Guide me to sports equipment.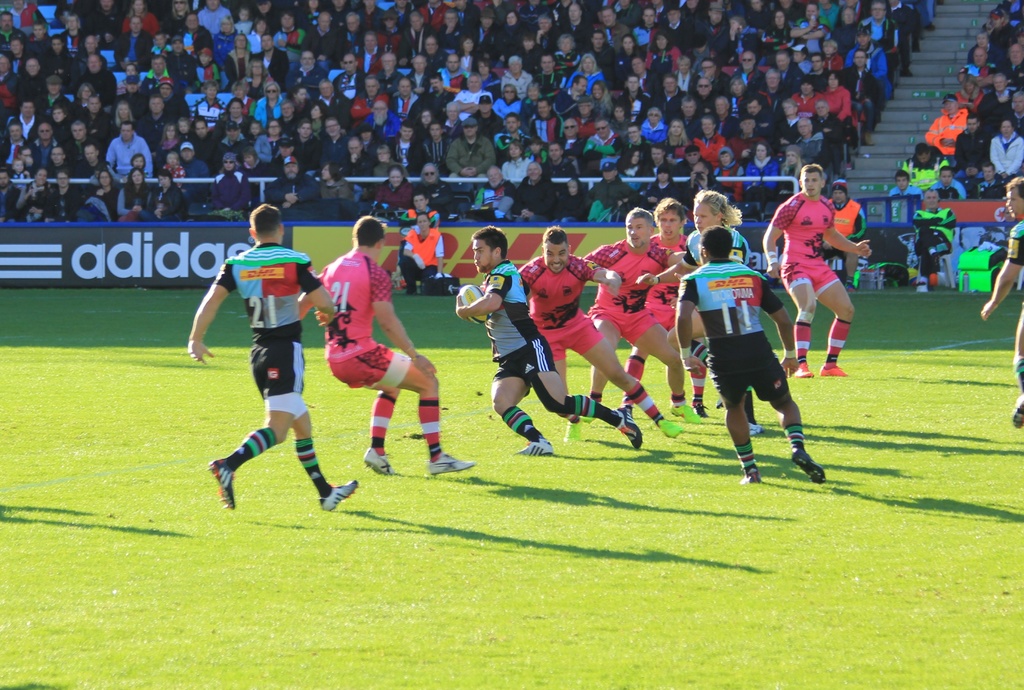
Guidance: [426, 455, 476, 477].
